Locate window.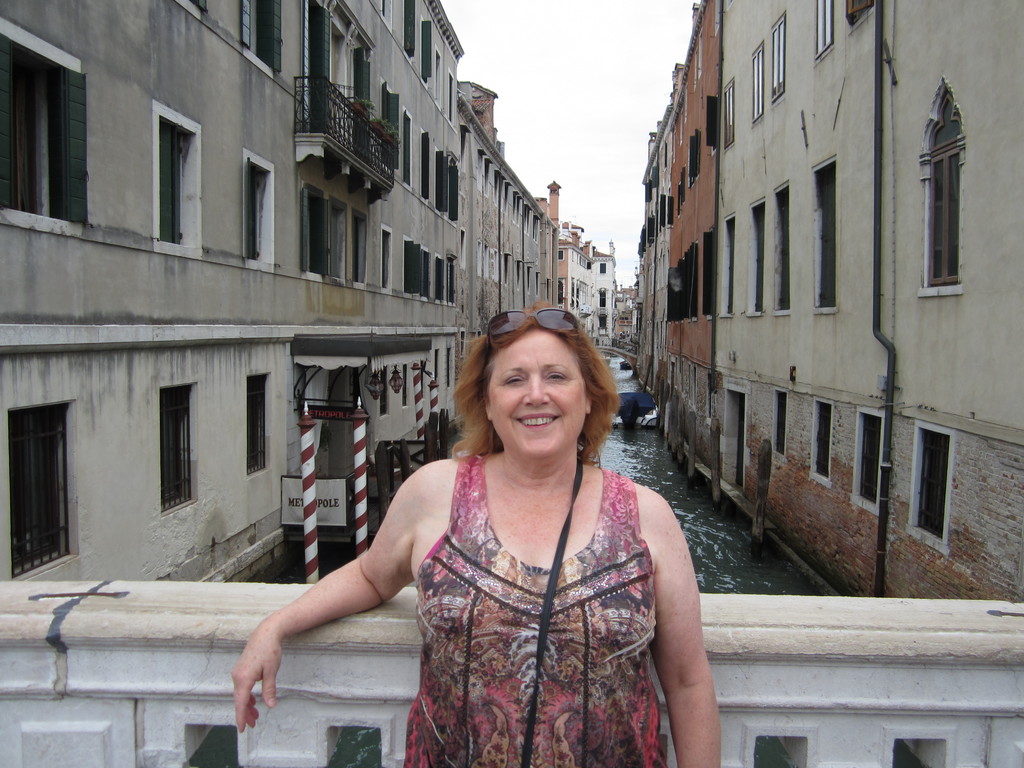
Bounding box: rect(297, 182, 328, 280).
